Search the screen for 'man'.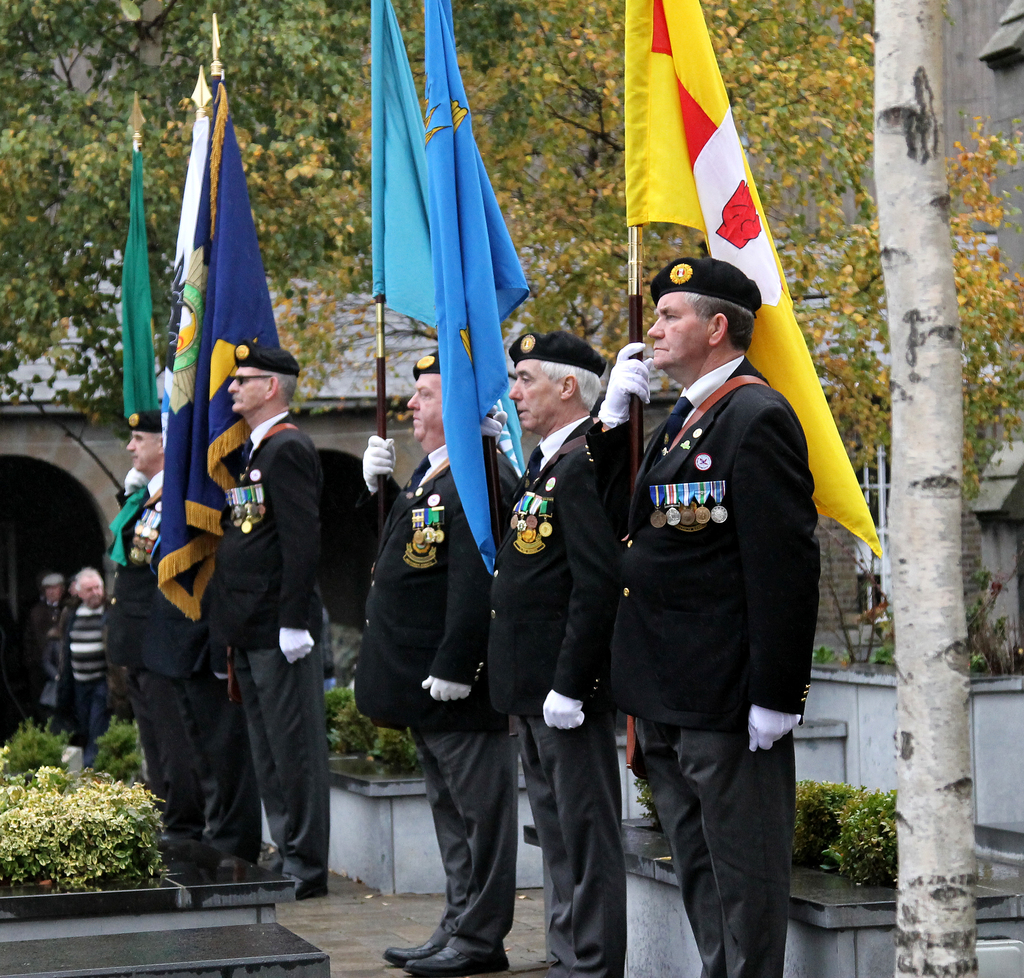
Found at 585/175/839/977.
